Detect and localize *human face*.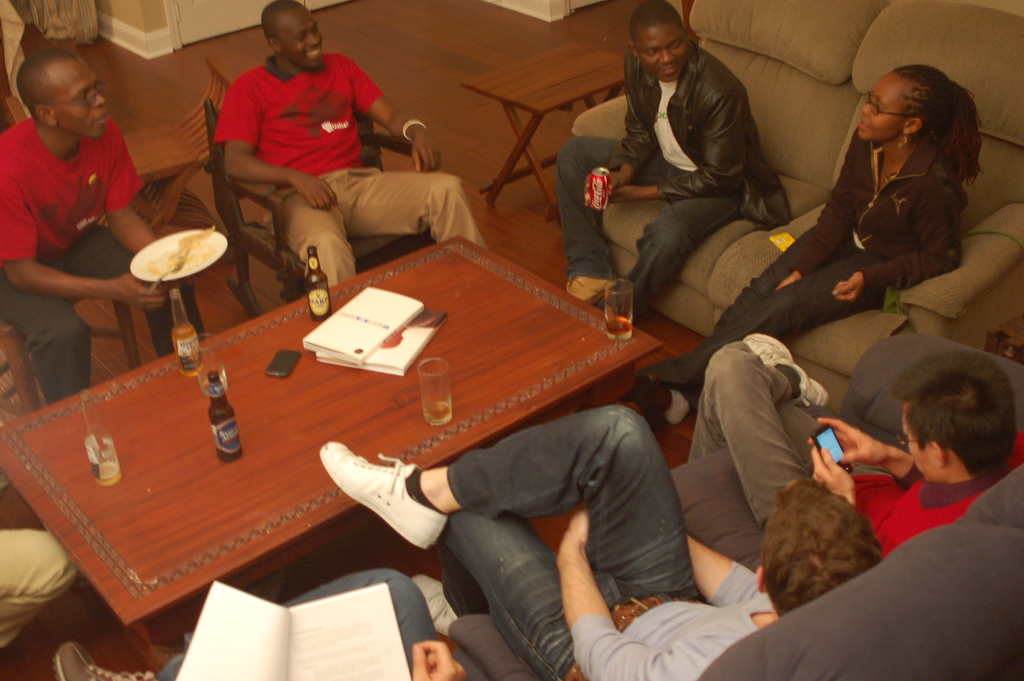
Localized at bbox(278, 6, 326, 71).
